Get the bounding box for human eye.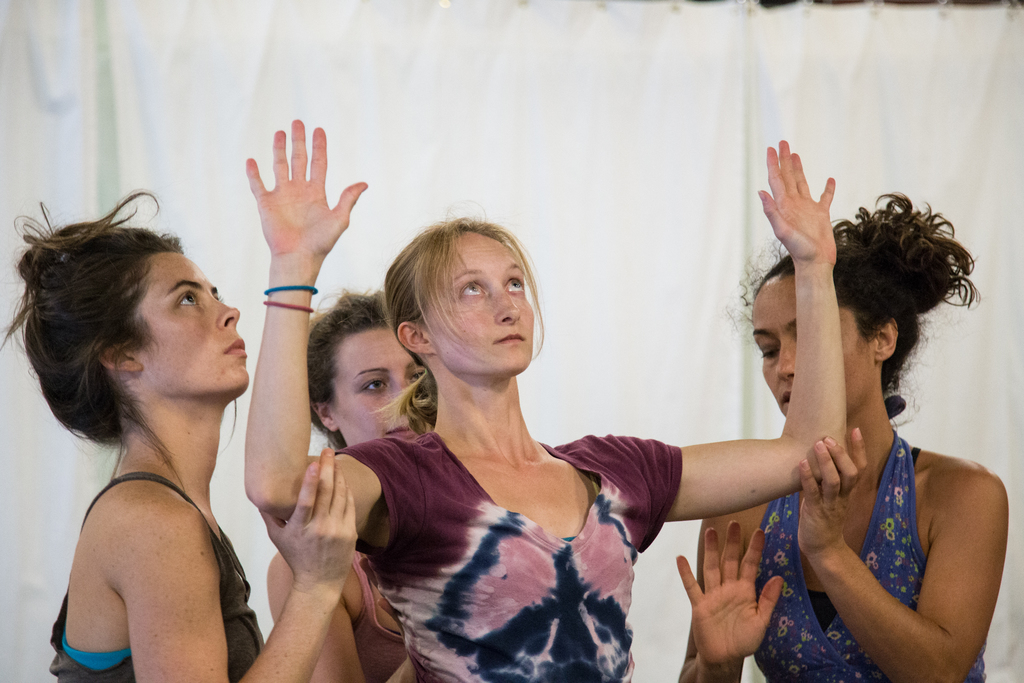
locate(406, 366, 426, 383).
